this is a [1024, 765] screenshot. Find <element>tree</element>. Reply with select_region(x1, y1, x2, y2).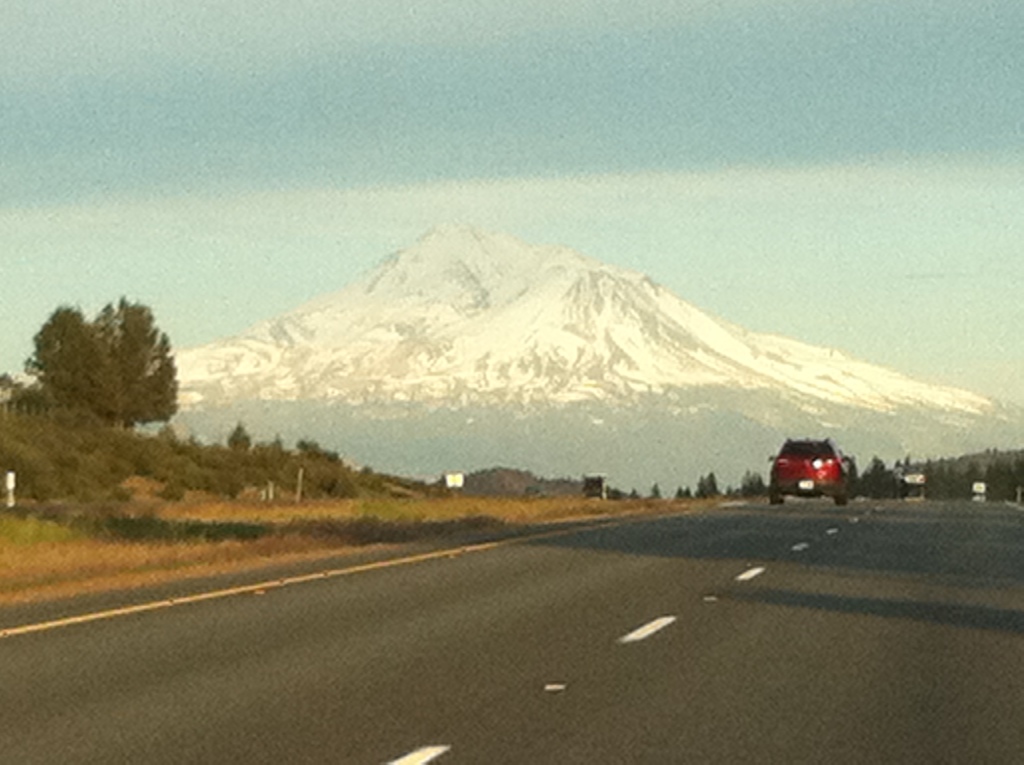
select_region(653, 478, 664, 498).
